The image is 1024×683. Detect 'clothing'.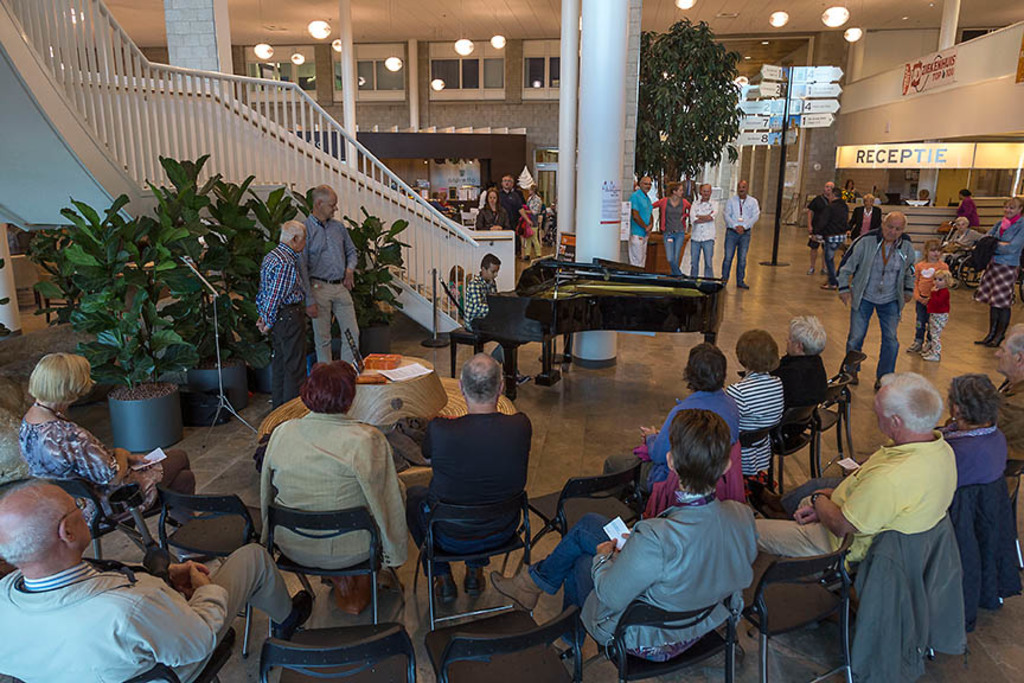
Detection: pyautogui.locateOnScreen(945, 422, 1003, 484).
